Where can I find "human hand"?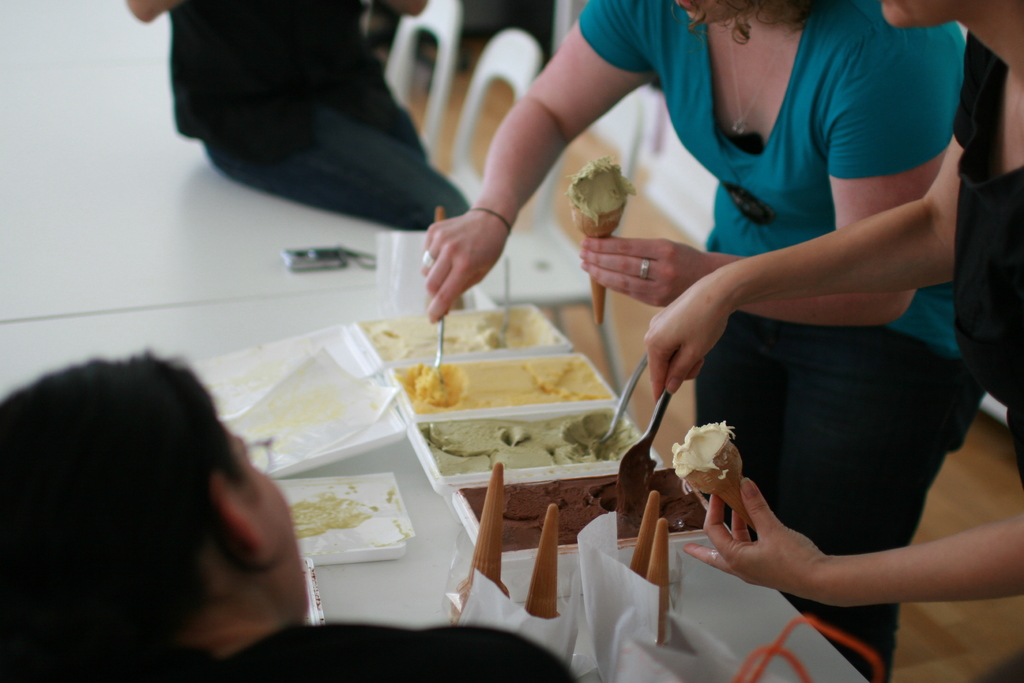
You can find it at <region>578, 236, 703, 309</region>.
